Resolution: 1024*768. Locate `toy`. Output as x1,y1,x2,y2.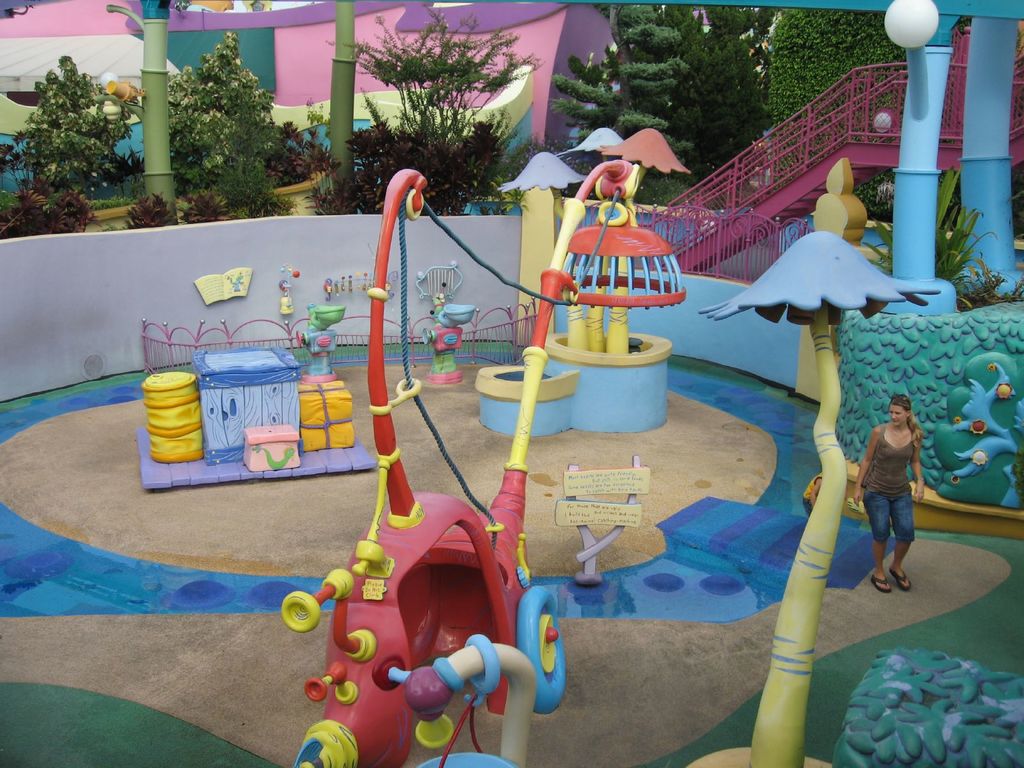
277,262,305,317.
